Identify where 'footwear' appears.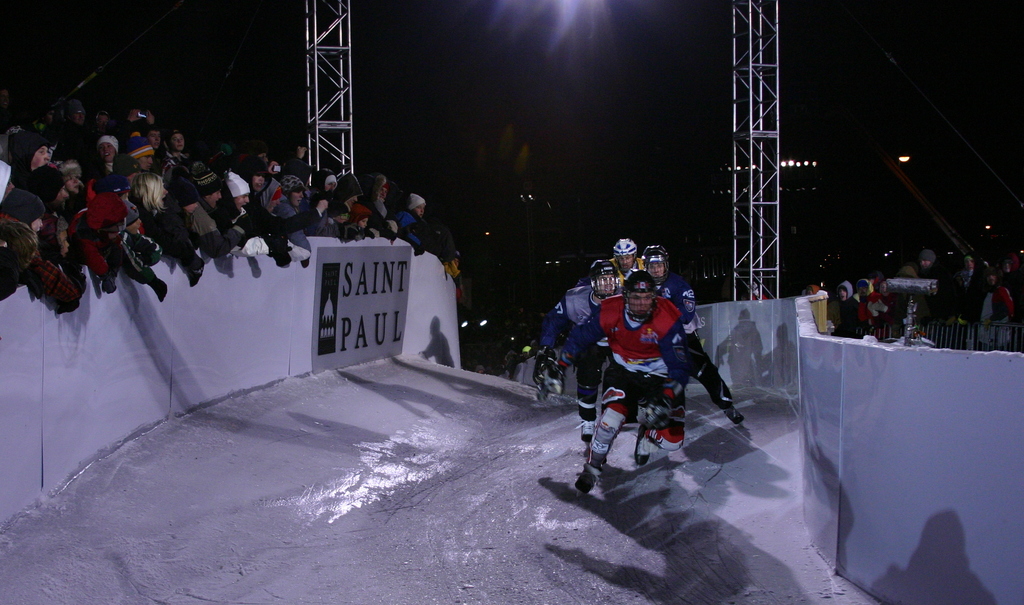
Appears at (635,426,648,465).
